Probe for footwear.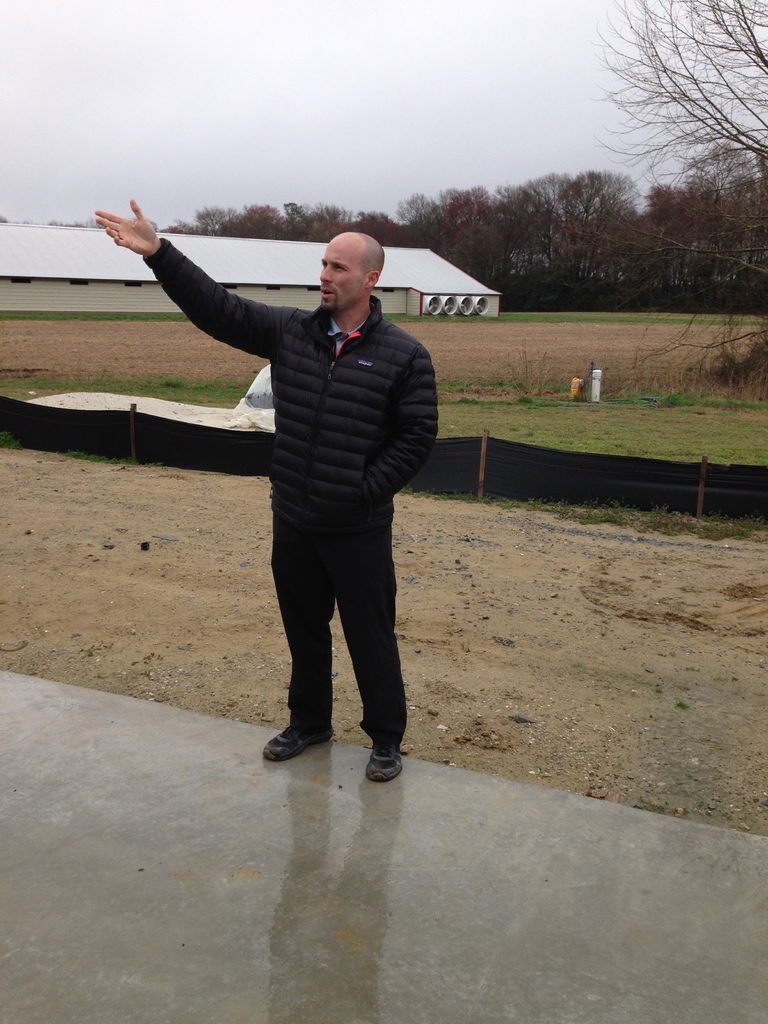
Probe result: bbox(367, 749, 408, 783).
